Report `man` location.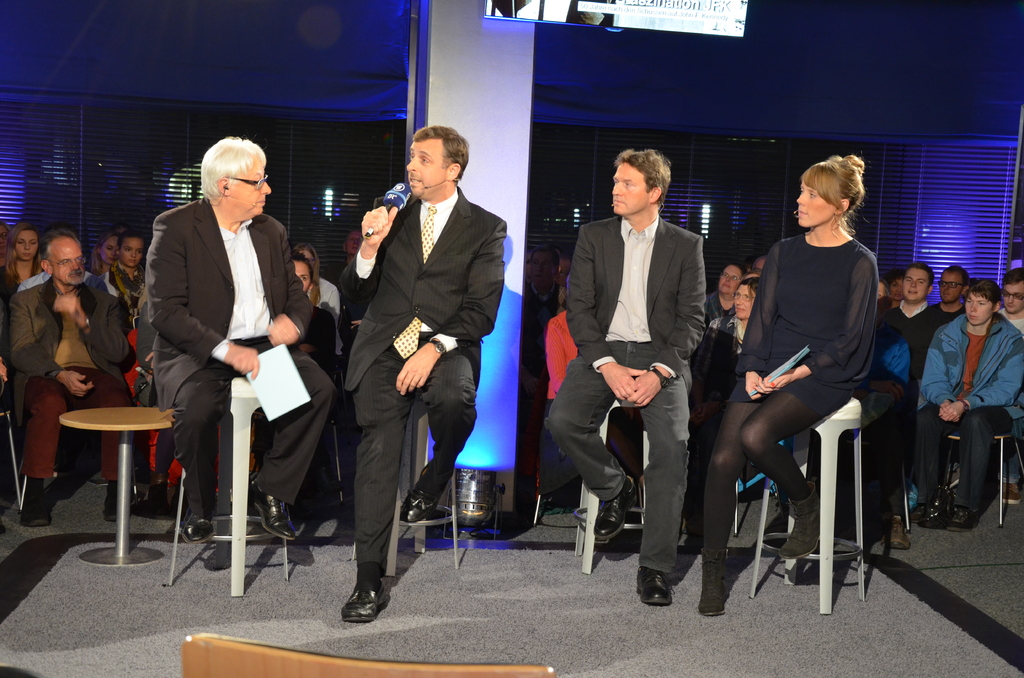
Report: {"left": 913, "top": 282, "right": 1023, "bottom": 534}.
